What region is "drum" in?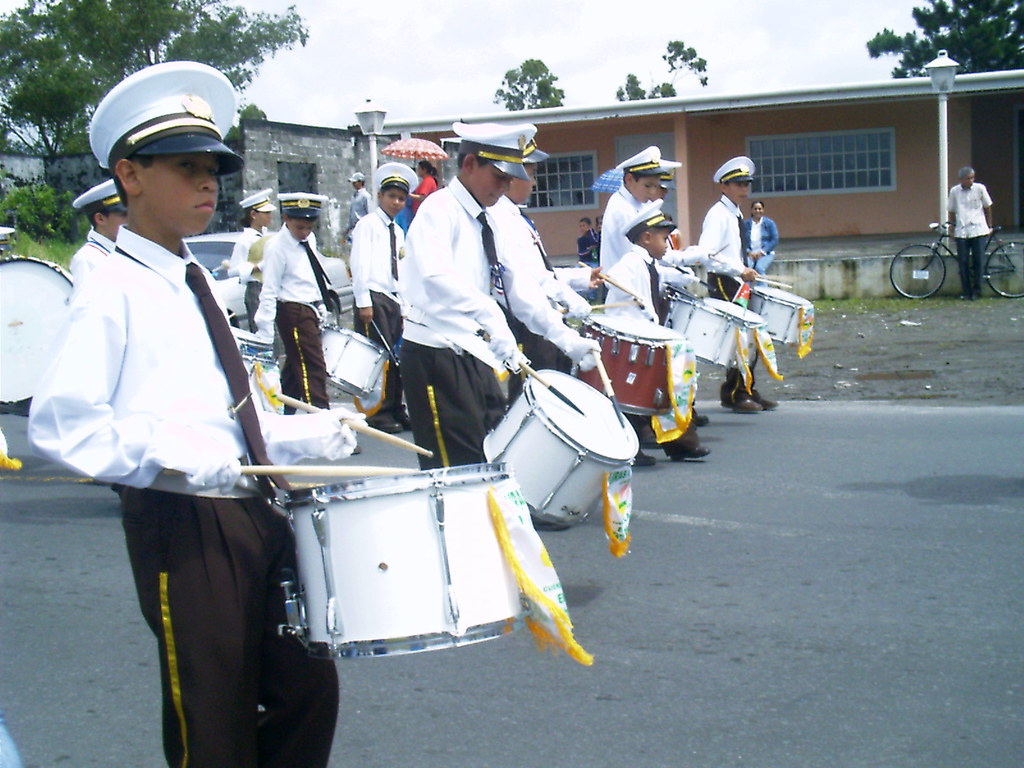
left=705, top=298, right=765, bottom=358.
